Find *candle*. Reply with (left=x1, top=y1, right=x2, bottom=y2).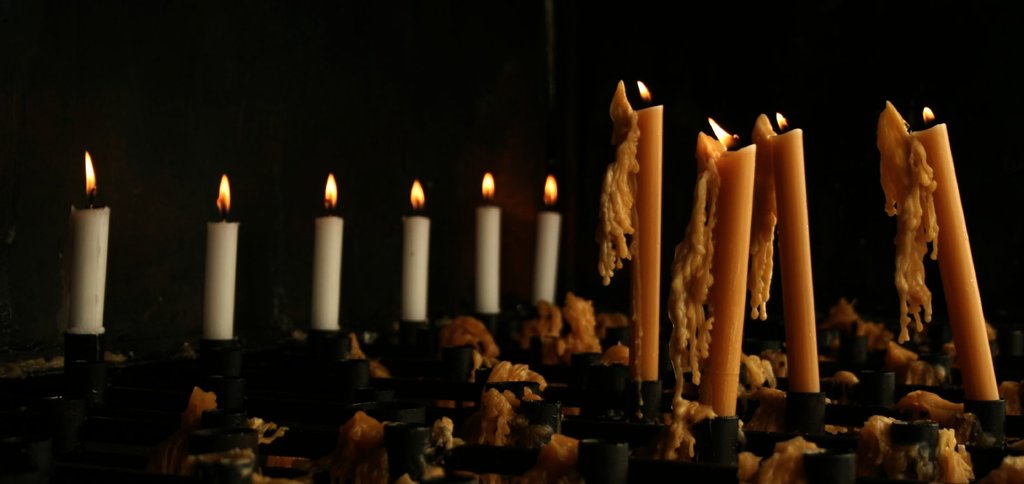
(left=399, top=178, right=430, bottom=319).
